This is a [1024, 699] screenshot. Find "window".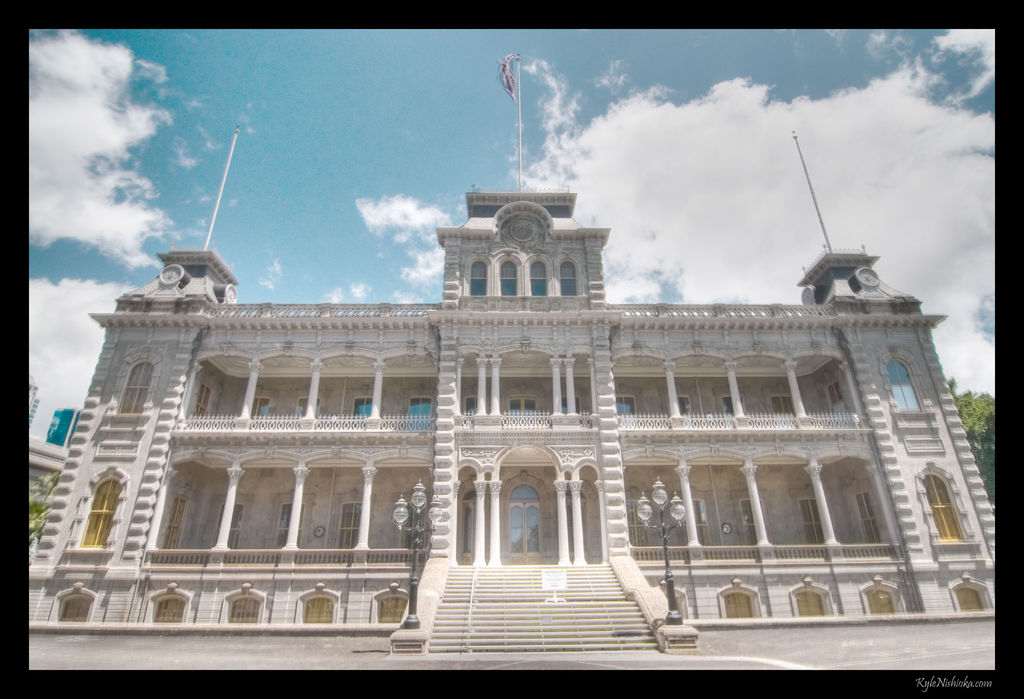
Bounding box: <region>950, 570, 993, 609</region>.
